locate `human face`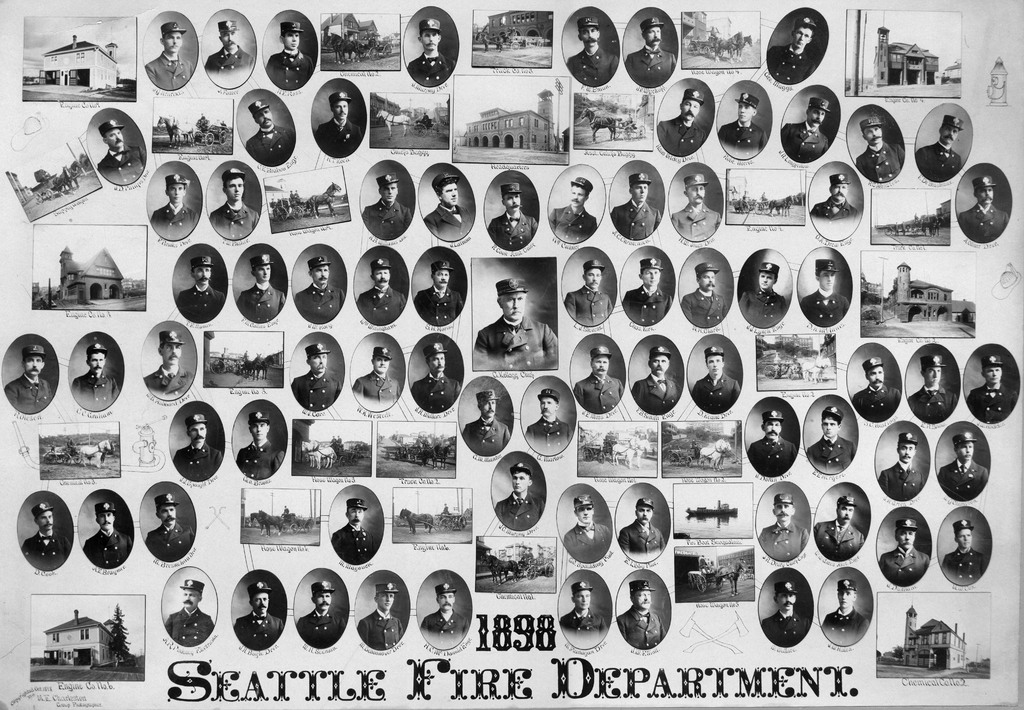
detection(433, 268, 449, 289)
